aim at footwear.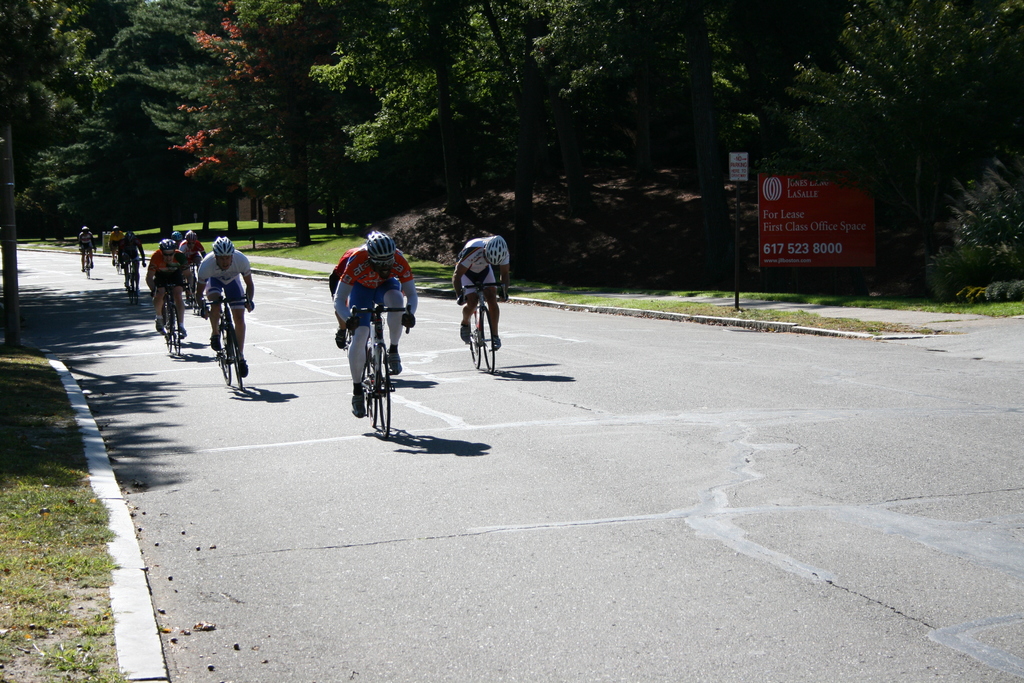
Aimed at bbox(215, 338, 227, 352).
